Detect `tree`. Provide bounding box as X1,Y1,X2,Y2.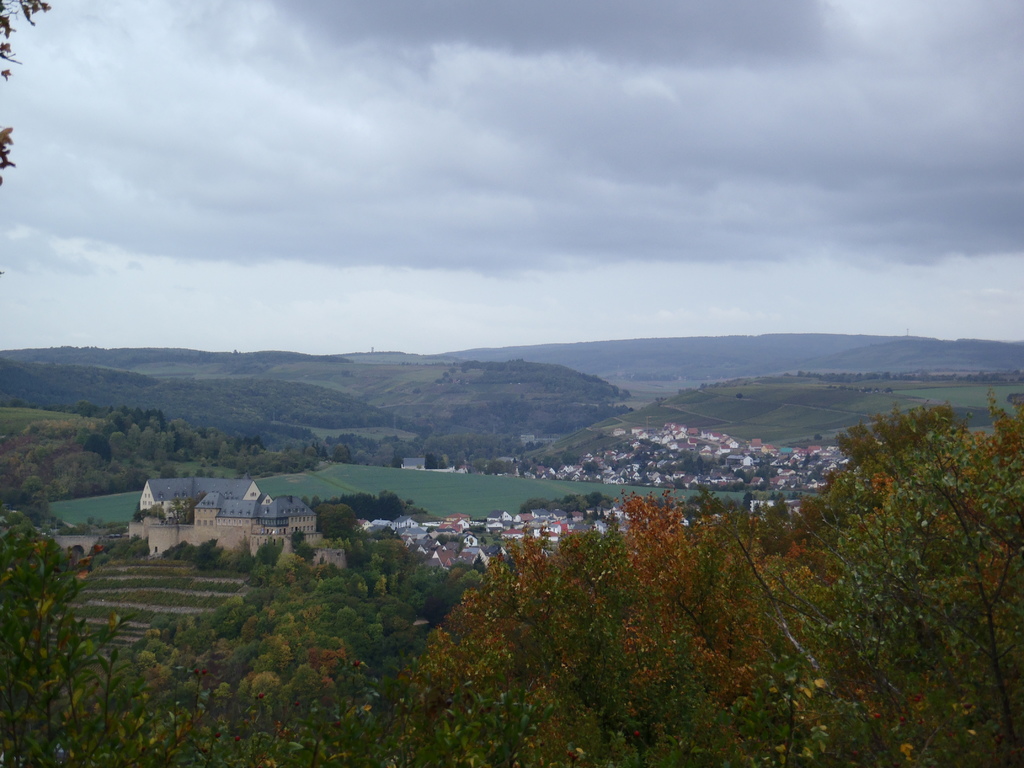
303,438,323,466.
